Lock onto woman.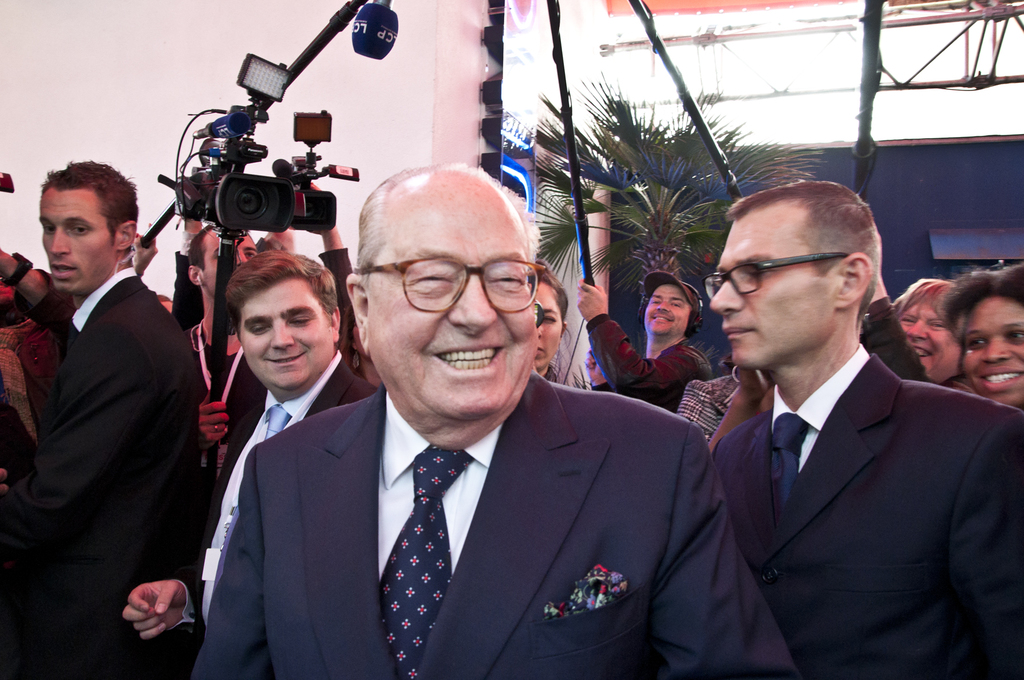
Locked: x1=942 y1=260 x2=1023 y2=414.
